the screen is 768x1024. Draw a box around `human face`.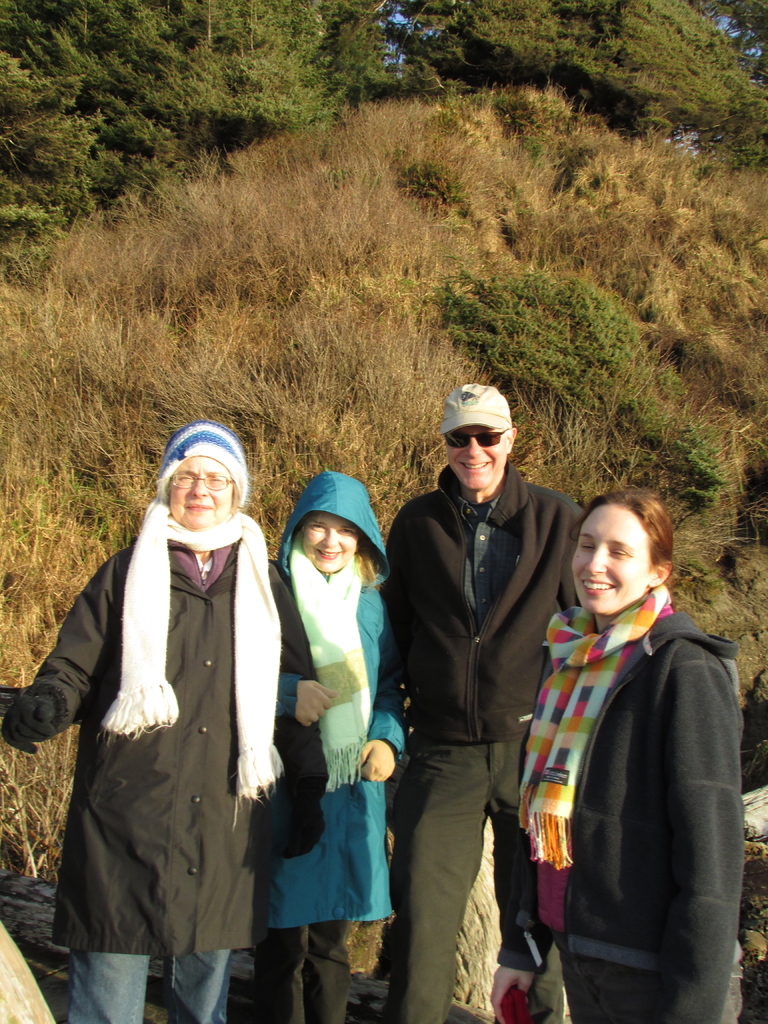
pyautogui.locateOnScreen(301, 513, 358, 574).
